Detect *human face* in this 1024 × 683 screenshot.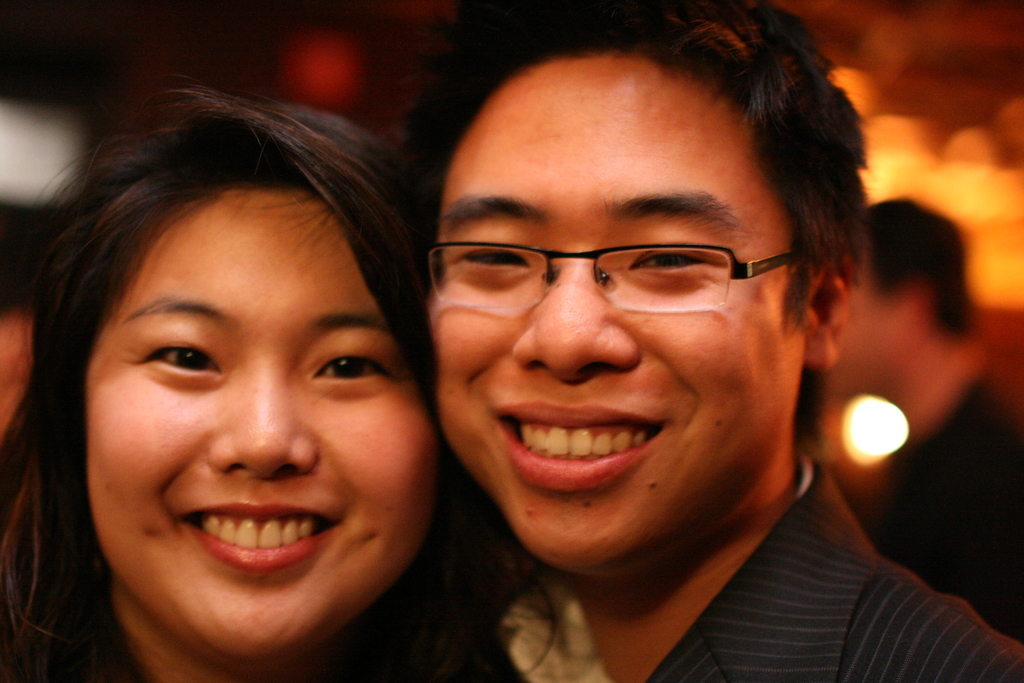
Detection: 85 180 442 662.
